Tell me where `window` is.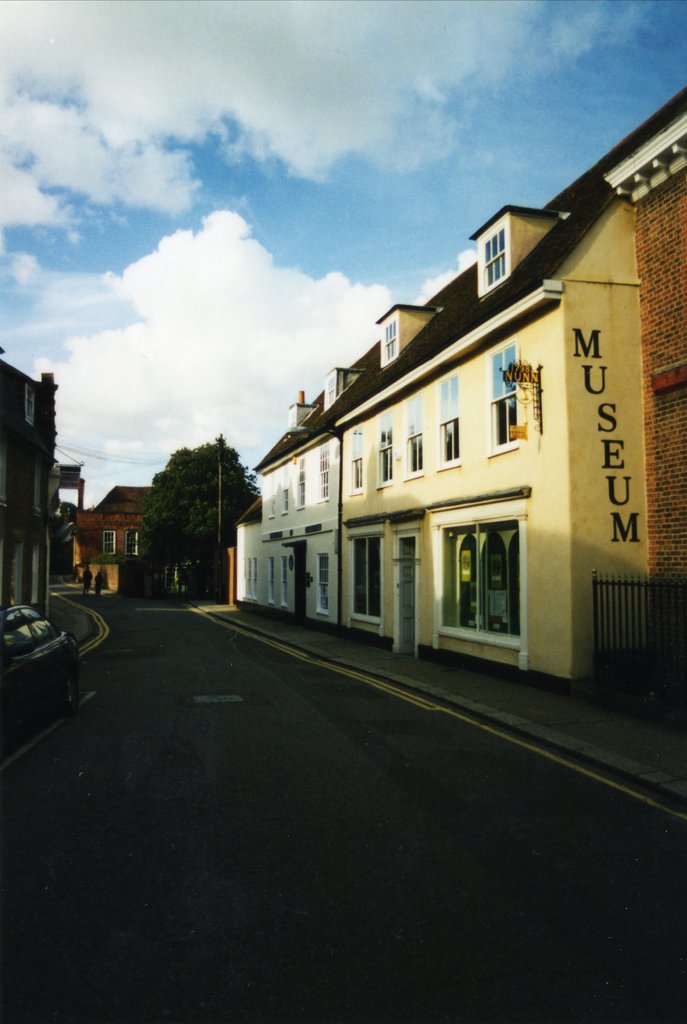
`window` is at (left=437, top=371, right=464, bottom=473).
